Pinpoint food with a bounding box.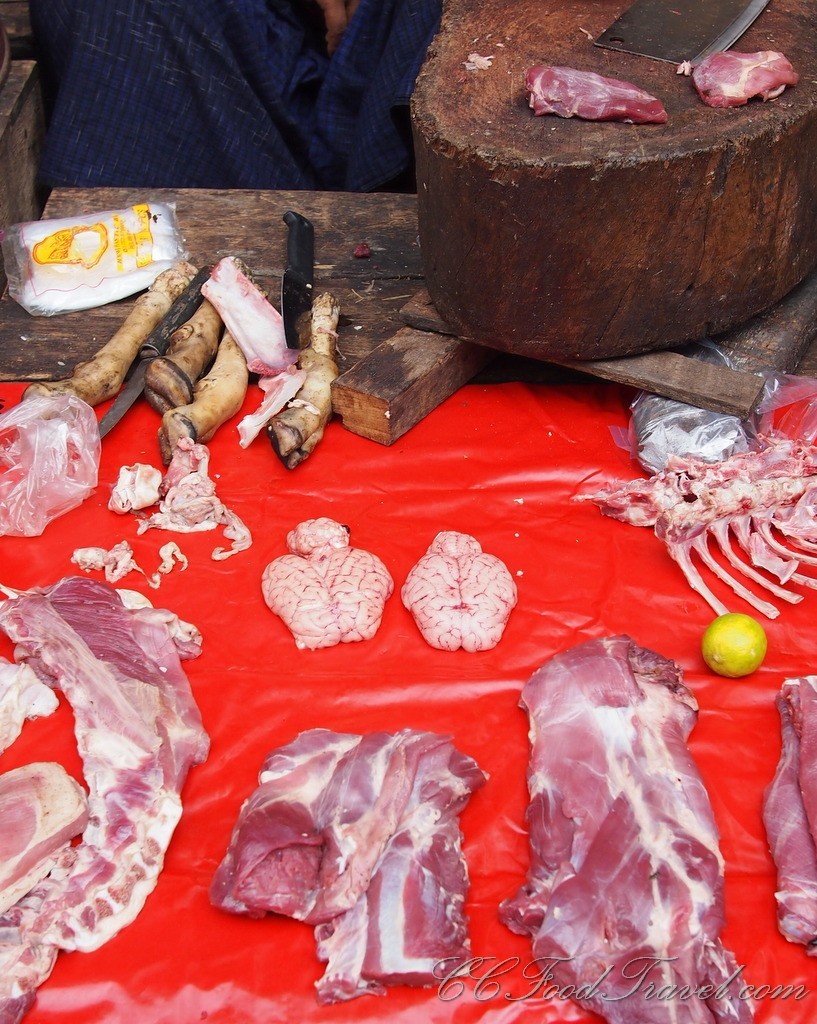
bbox=(497, 628, 752, 1023).
